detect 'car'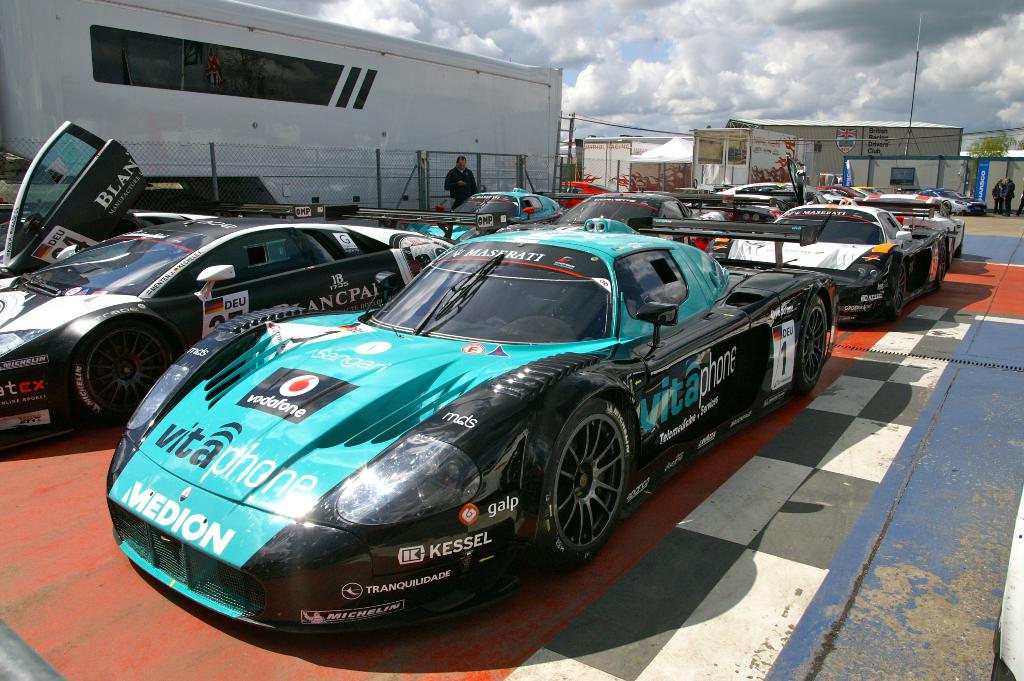
[0,121,453,452]
